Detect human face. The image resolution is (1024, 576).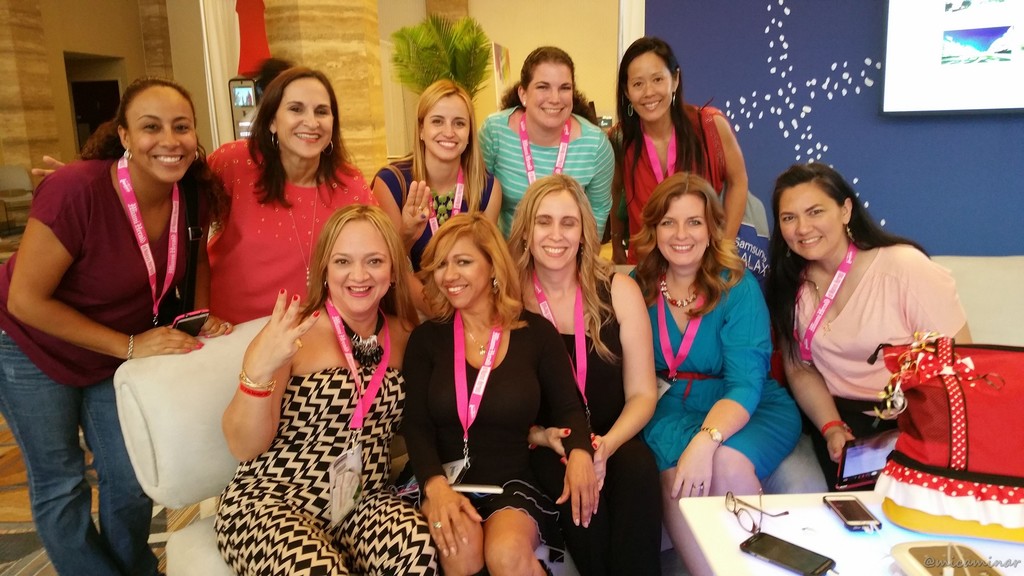
pyautogui.locateOnScreen(531, 60, 575, 131).
